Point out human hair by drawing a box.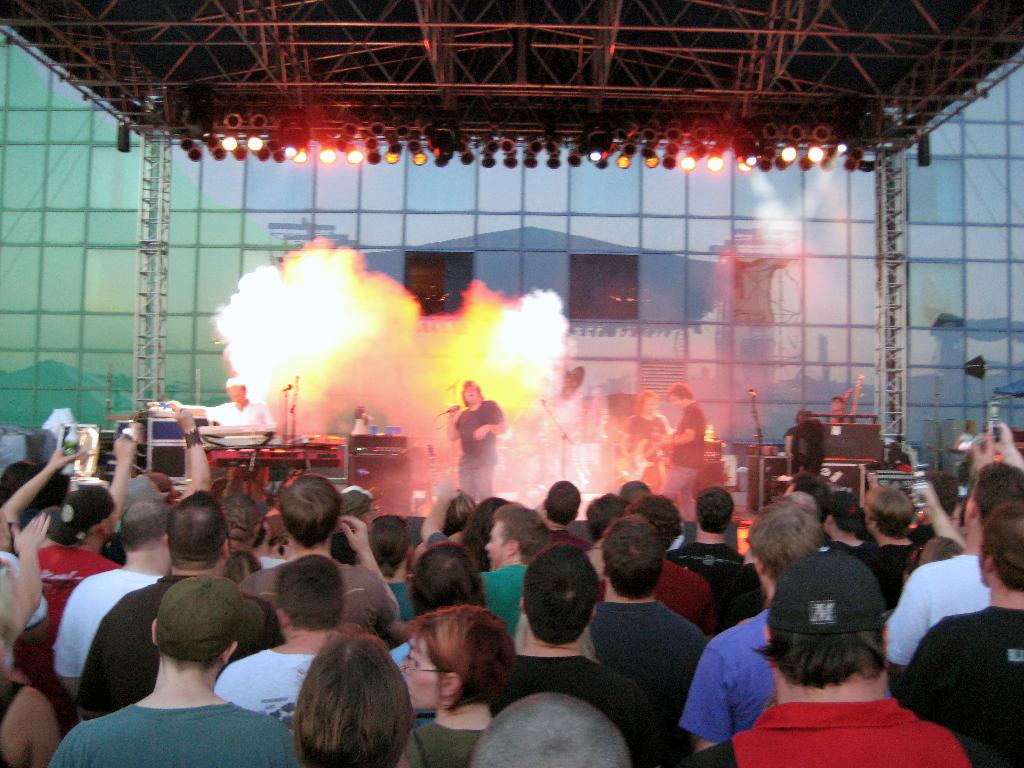
bbox(275, 554, 348, 632).
